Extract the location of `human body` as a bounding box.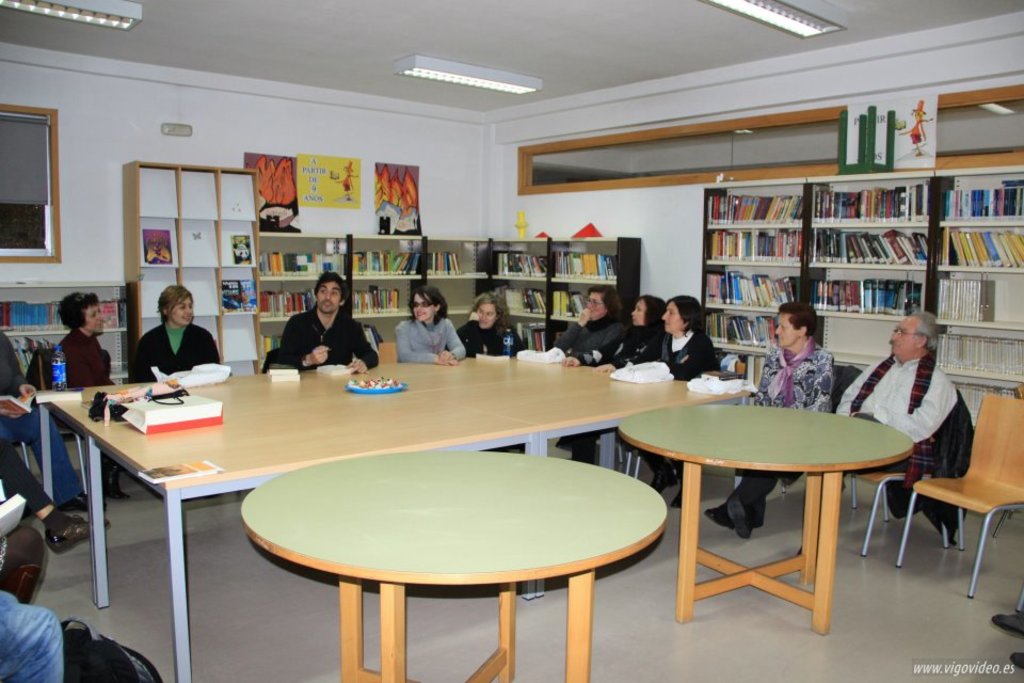
705, 302, 834, 538.
